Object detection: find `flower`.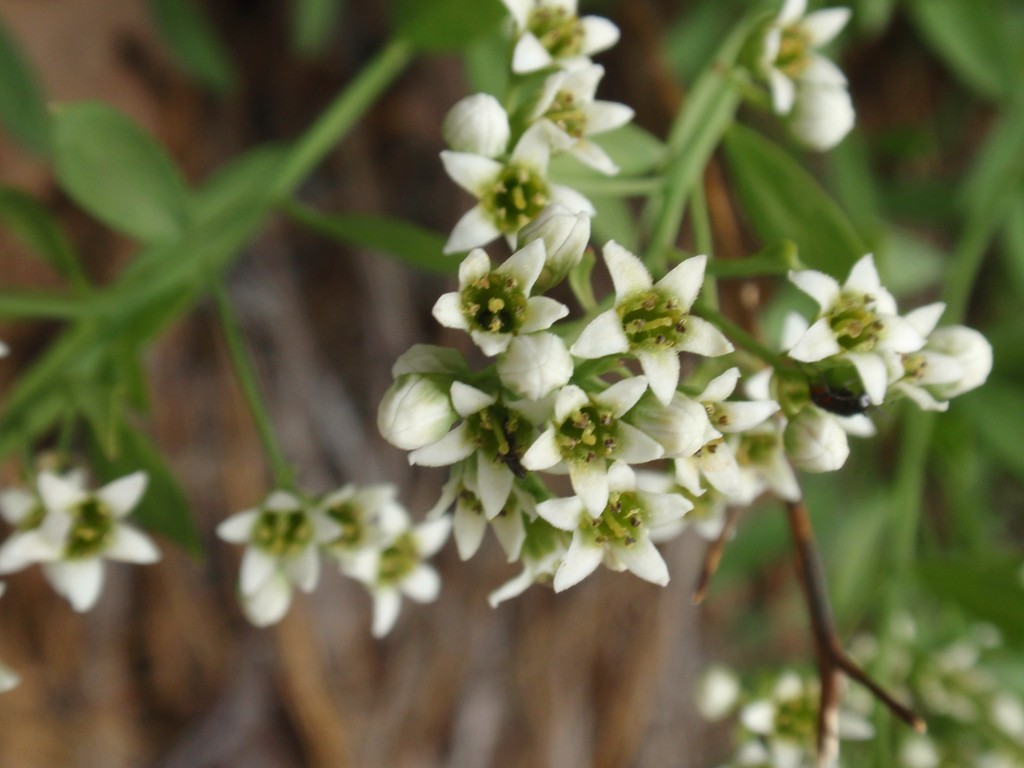
518/373/666/519.
